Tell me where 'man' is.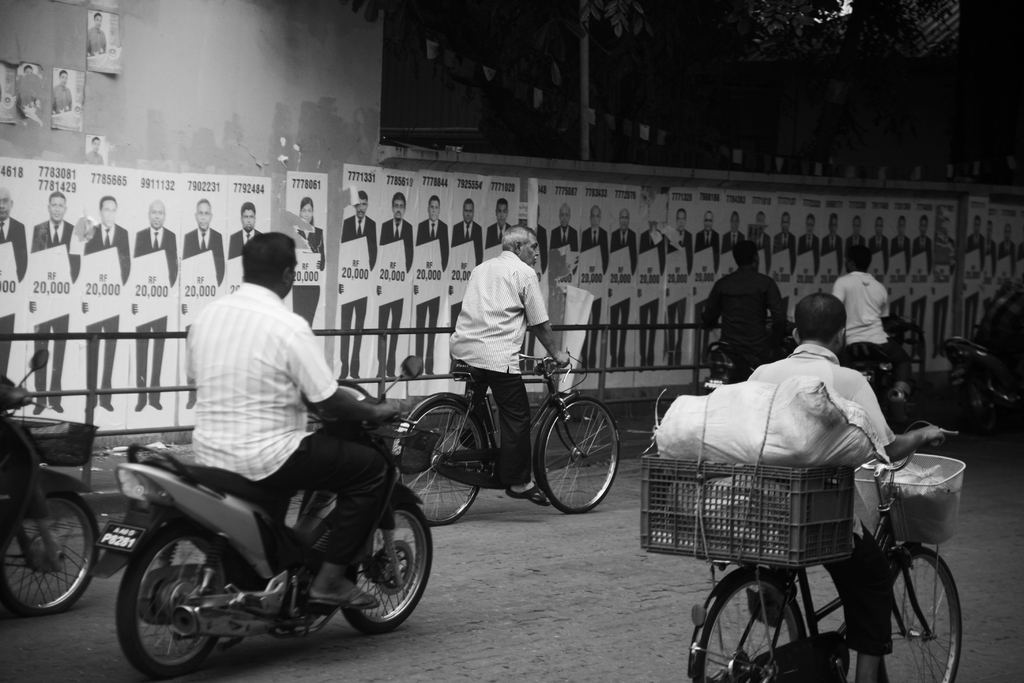
'man' is at {"x1": 484, "y1": 198, "x2": 513, "y2": 251}.
